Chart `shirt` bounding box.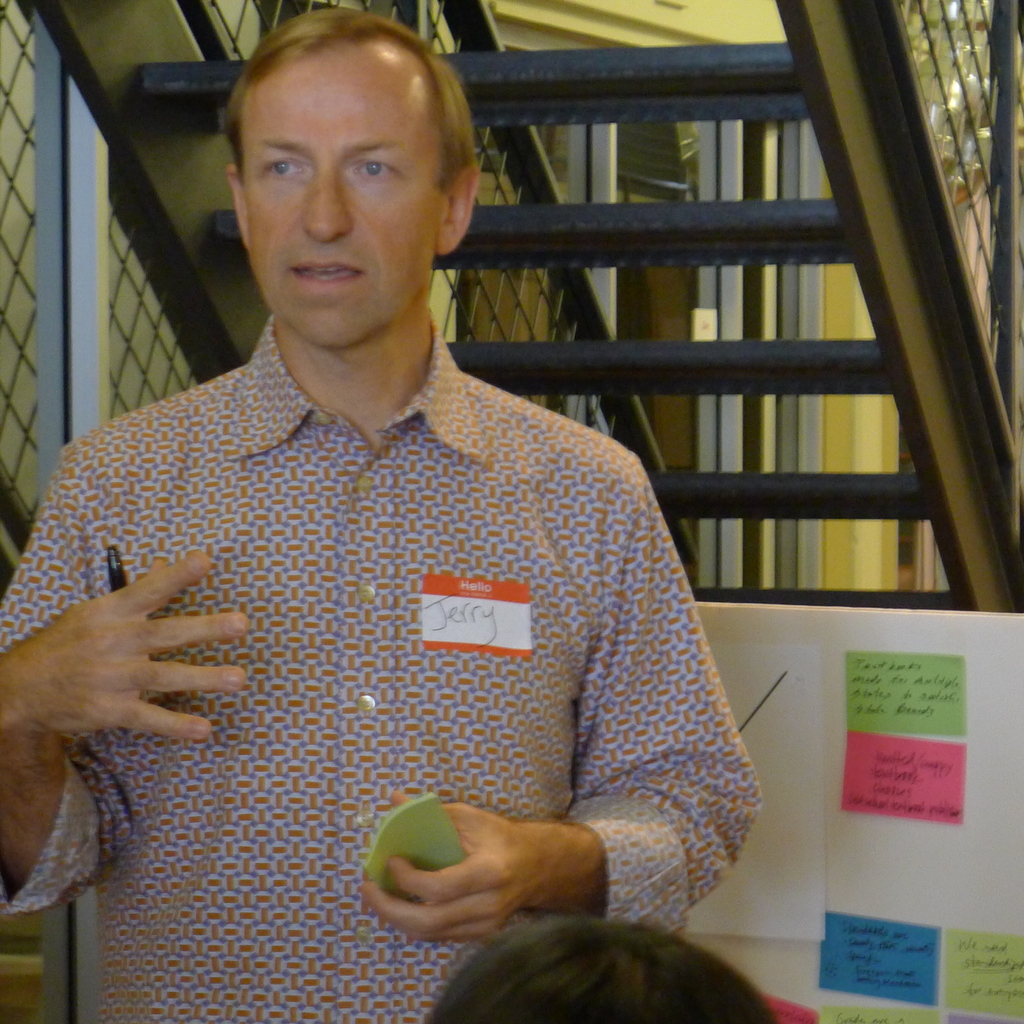
Charted: left=26, top=235, right=756, bottom=947.
